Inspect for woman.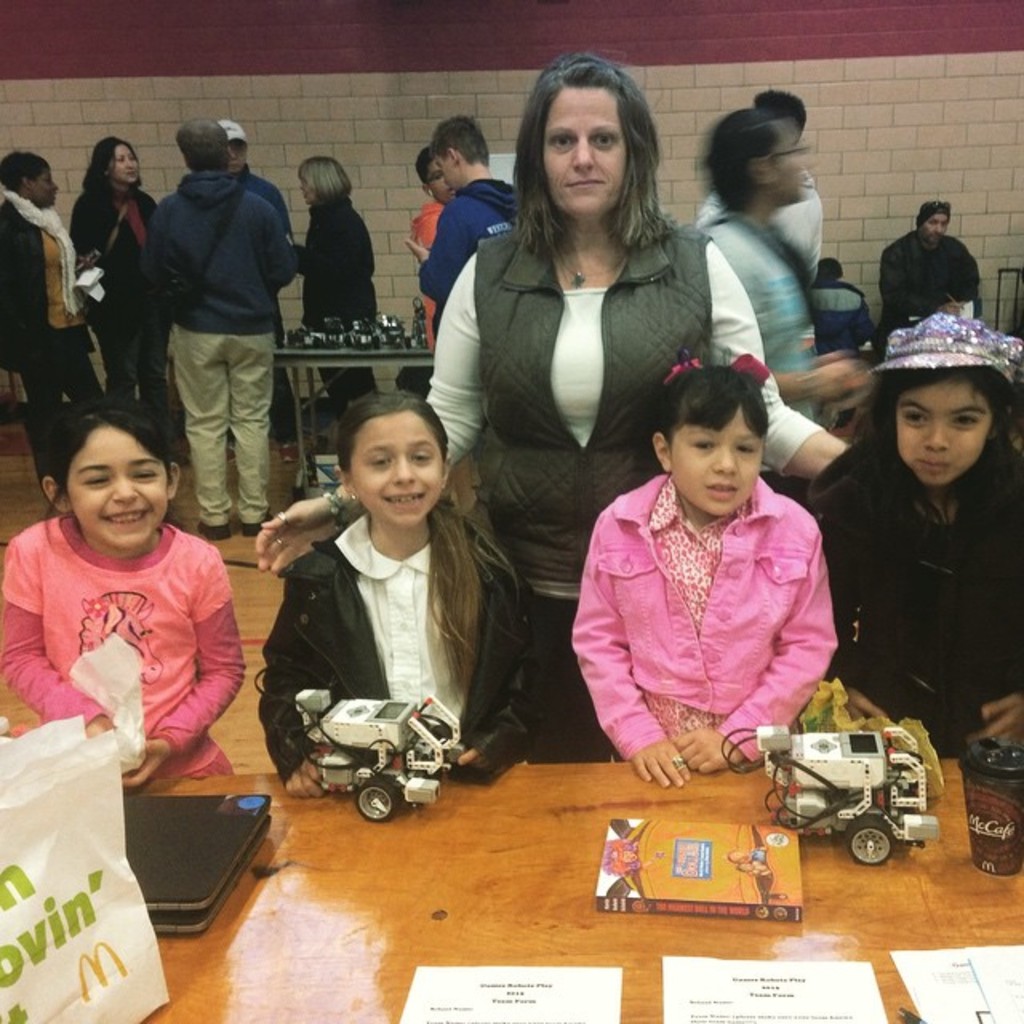
Inspection: Rect(274, 155, 386, 419).
